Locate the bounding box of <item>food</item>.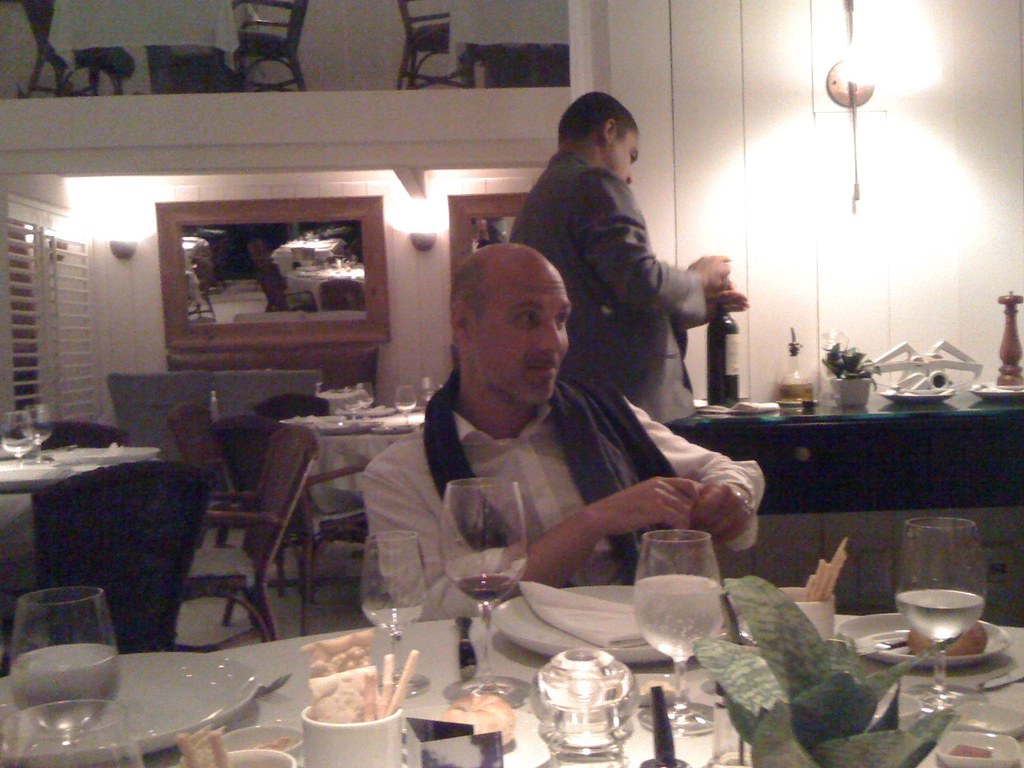
Bounding box: BBox(906, 621, 988, 657).
